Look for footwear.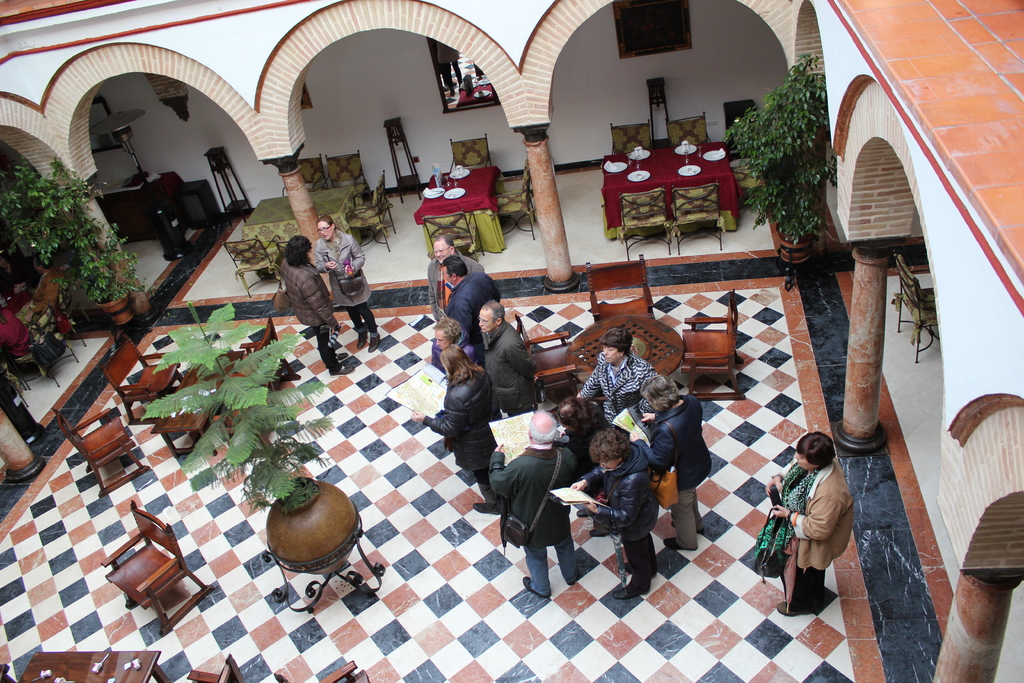
Found: rect(522, 575, 548, 597).
